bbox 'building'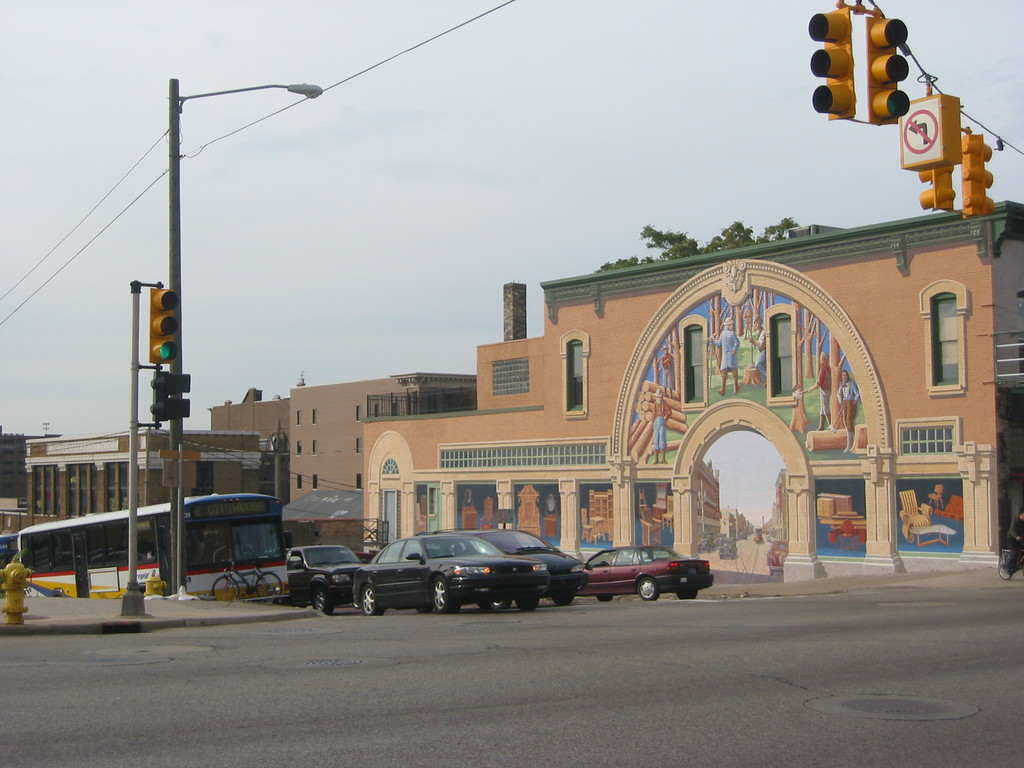
<bbox>0, 431, 261, 535</bbox>
